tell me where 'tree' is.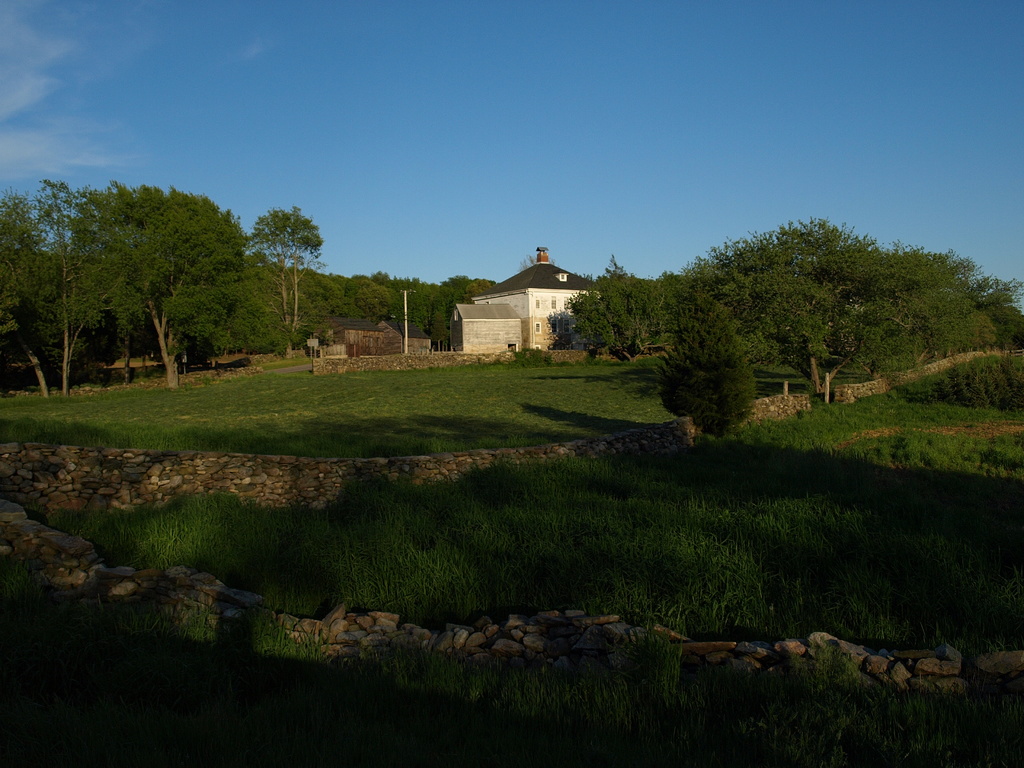
'tree' is at {"x1": 44, "y1": 163, "x2": 271, "y2": 391}.
